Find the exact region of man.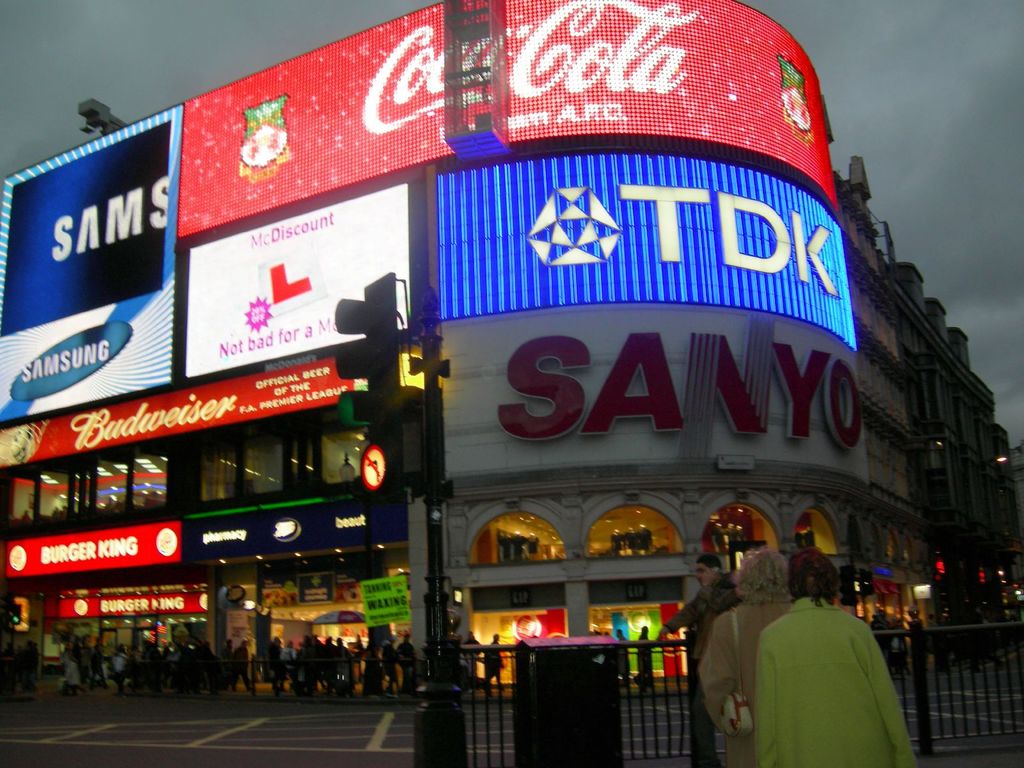
Exact region: <box>652,551,751,760</box>.
